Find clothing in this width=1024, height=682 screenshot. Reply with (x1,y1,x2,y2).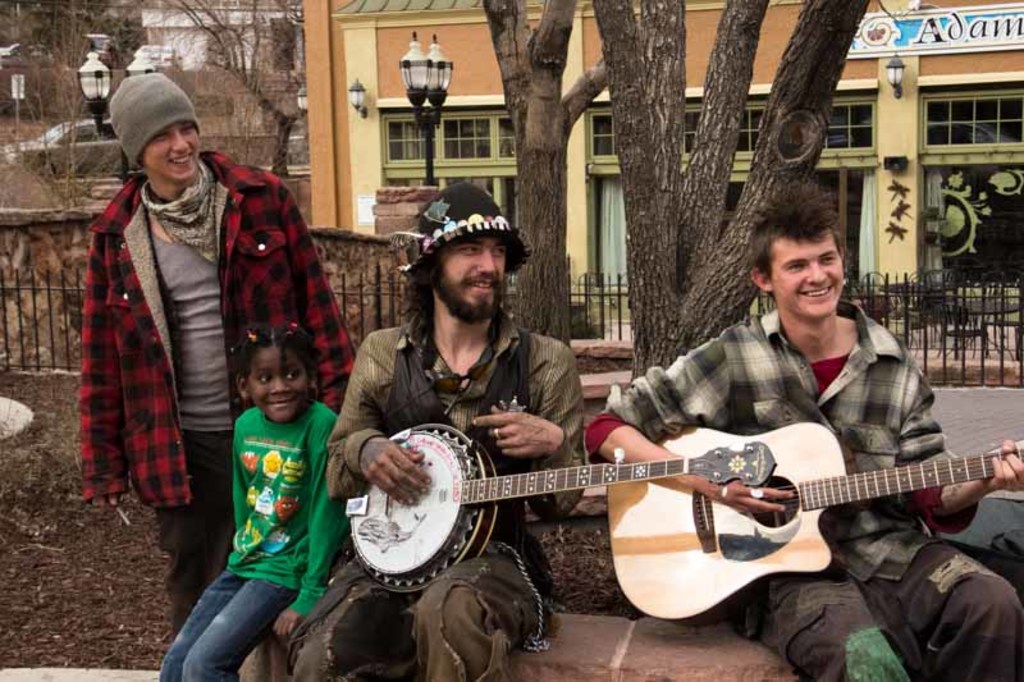
(156,568,300,681).
